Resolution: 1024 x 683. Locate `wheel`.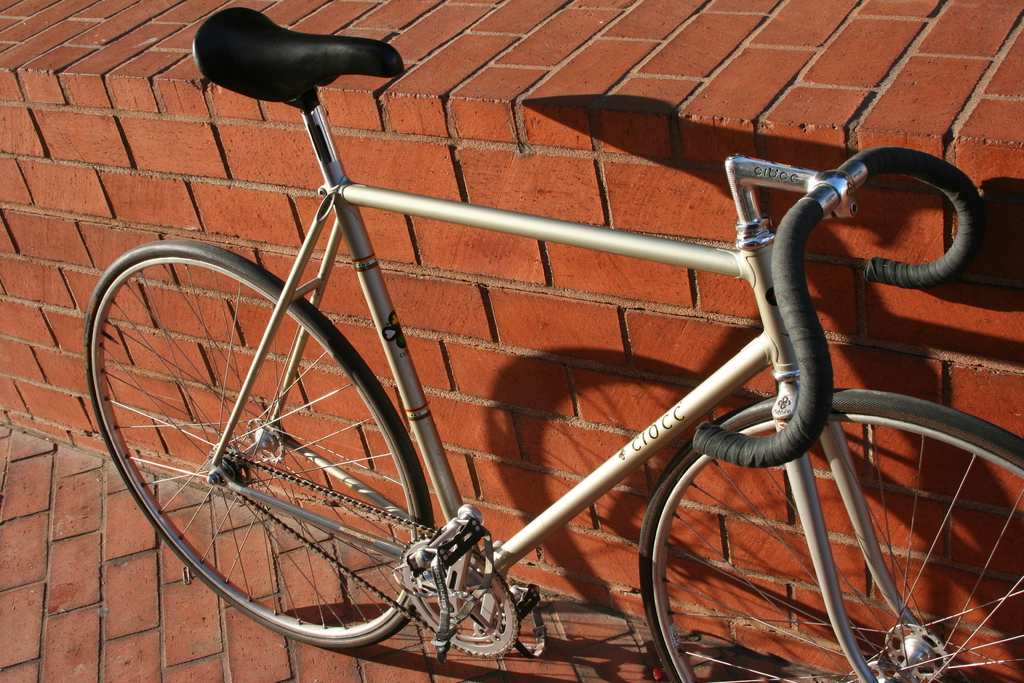
BBox(636, 388, 1023, 682).
